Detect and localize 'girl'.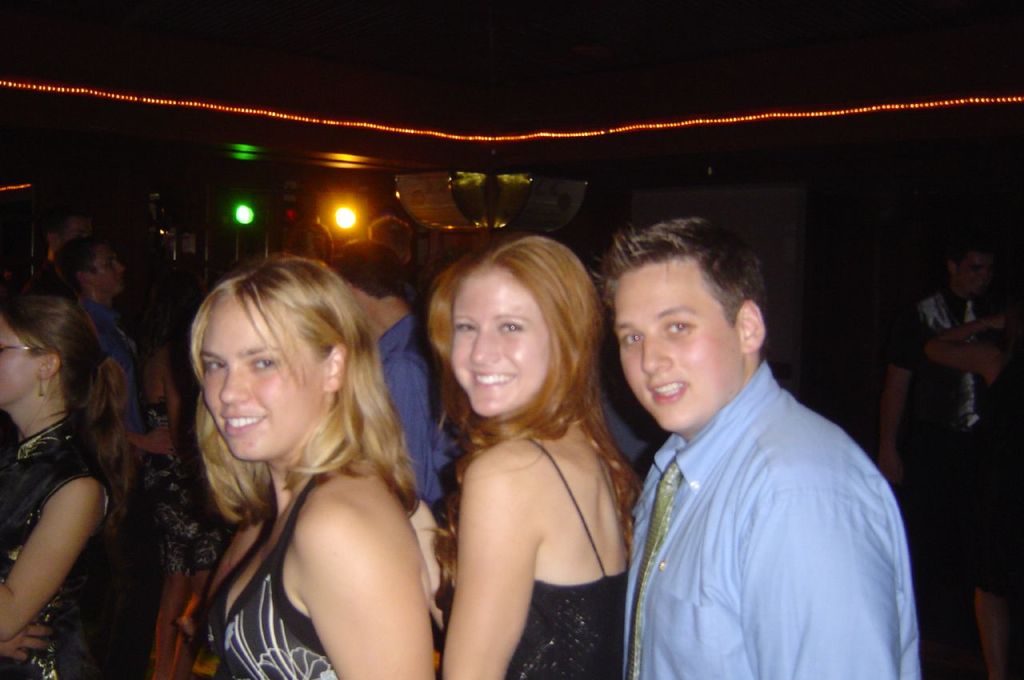
Localized at x1=440 y1=228 x2=650 y2=679.
